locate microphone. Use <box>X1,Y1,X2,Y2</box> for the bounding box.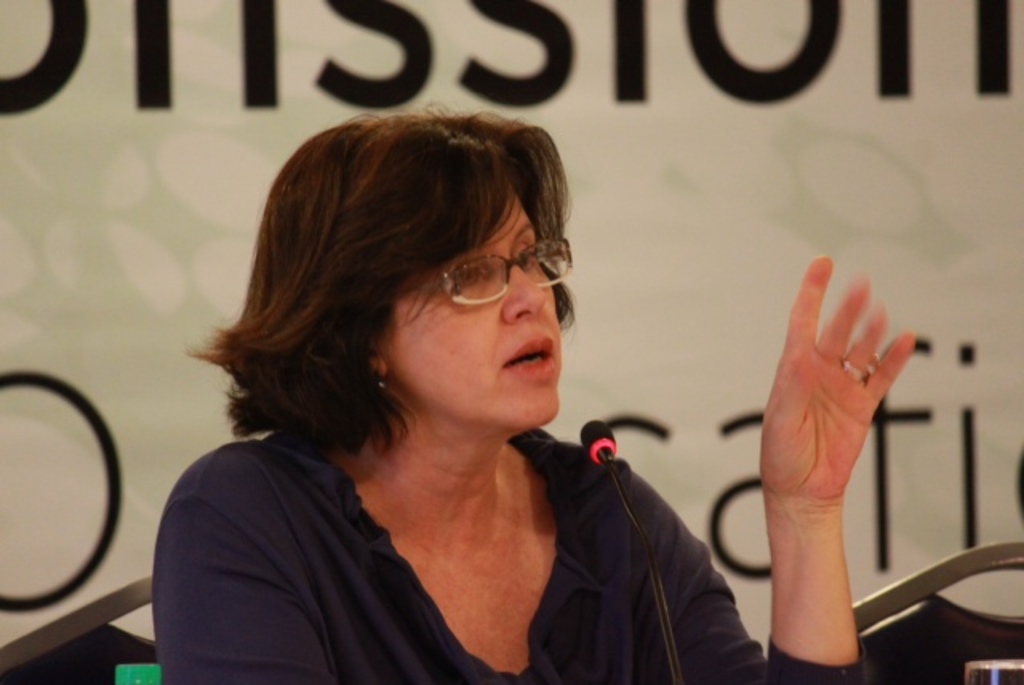
<box>581,418,618,456</box>.
